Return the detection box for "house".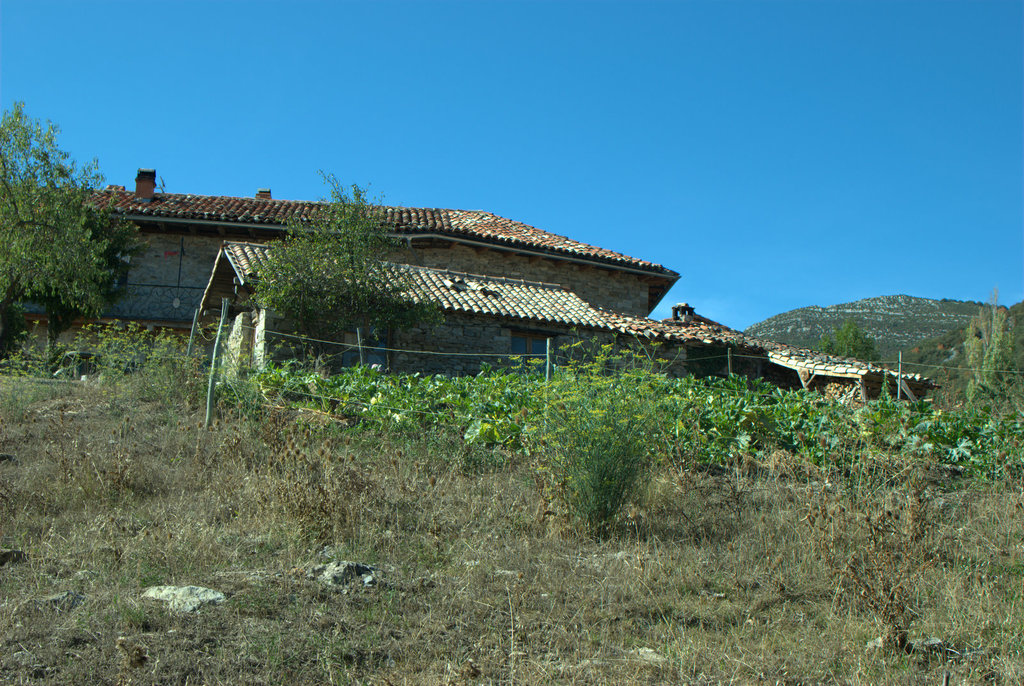
rect(0, 168, 678, 335).
